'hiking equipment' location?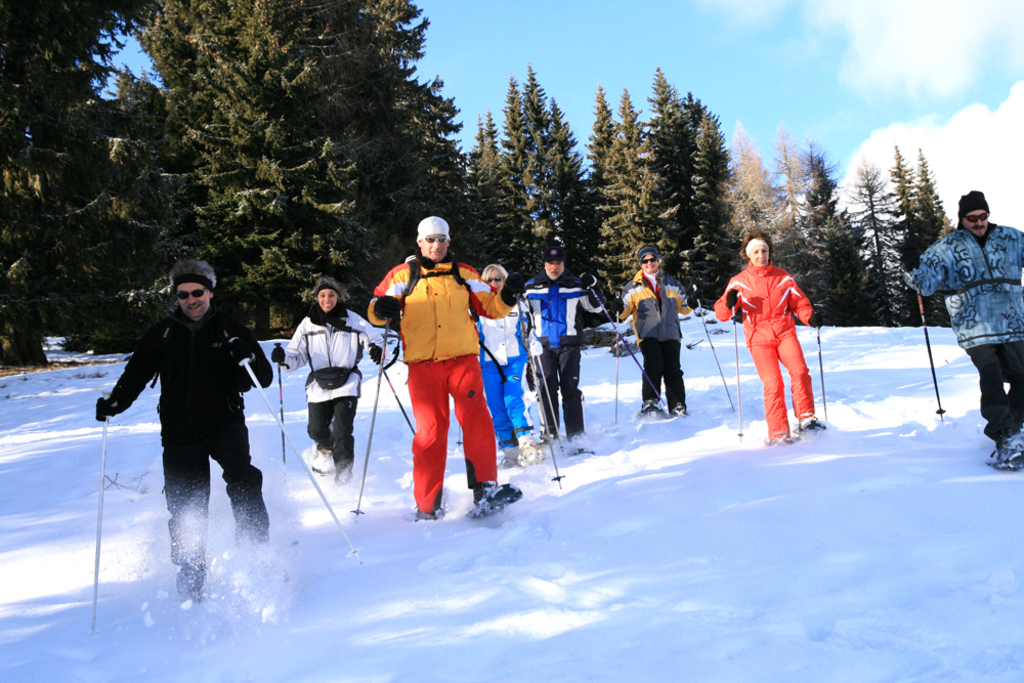
(x1=517, y1=438, x2=544, y2=463)
